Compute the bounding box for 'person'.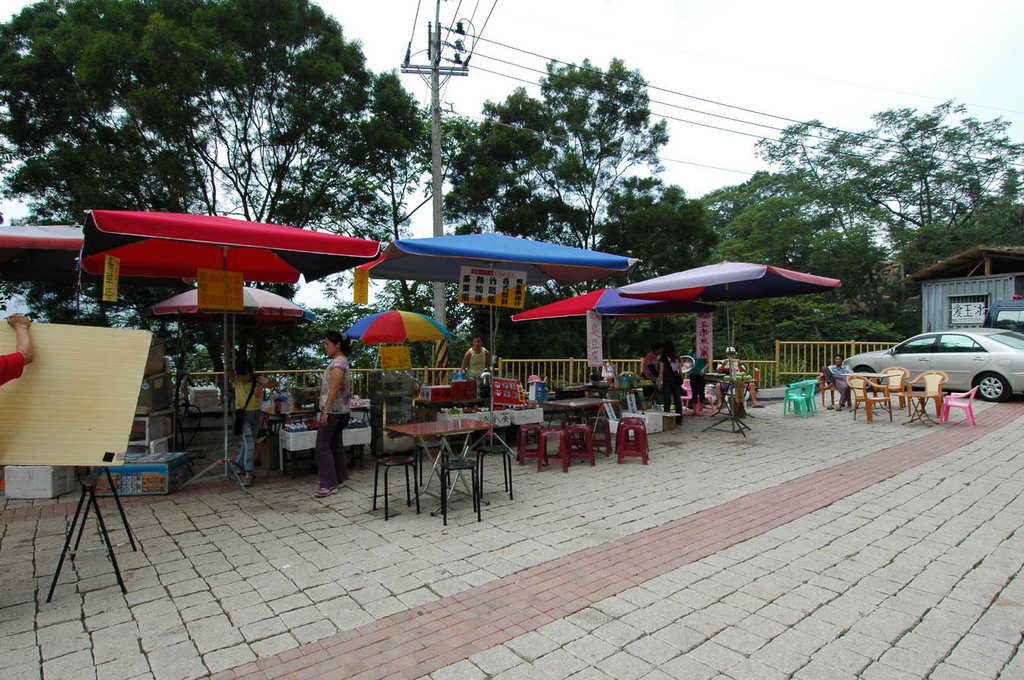
l=655, t=341, r=681, b=422.
